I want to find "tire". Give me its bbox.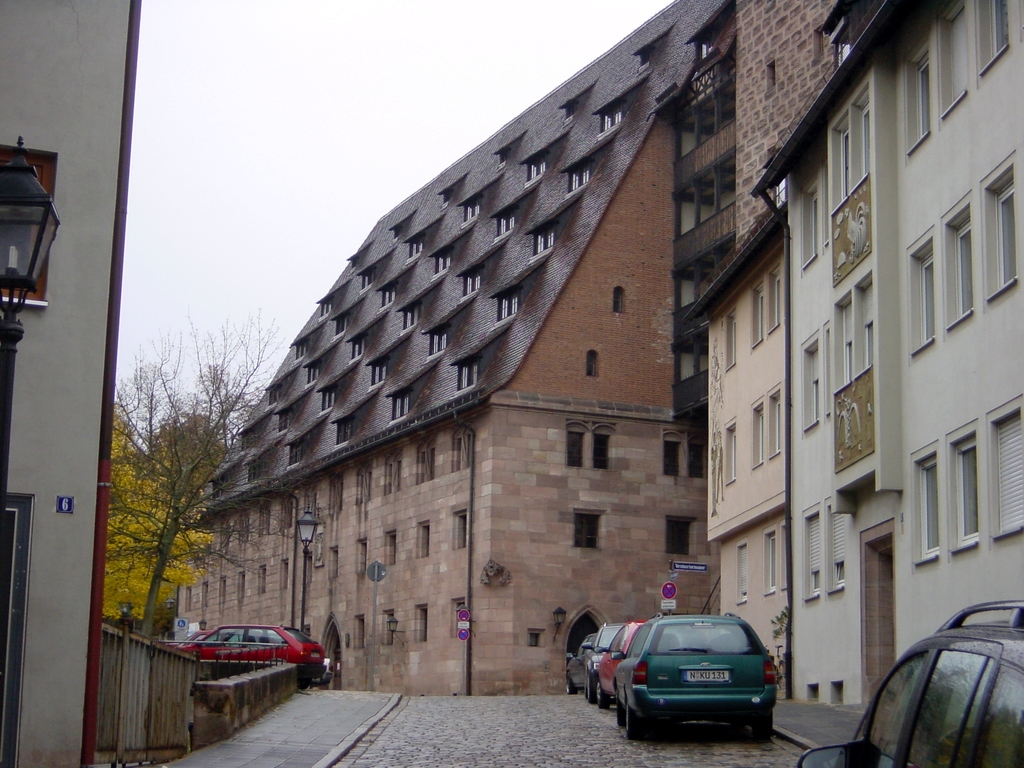
565,677,578,693.
